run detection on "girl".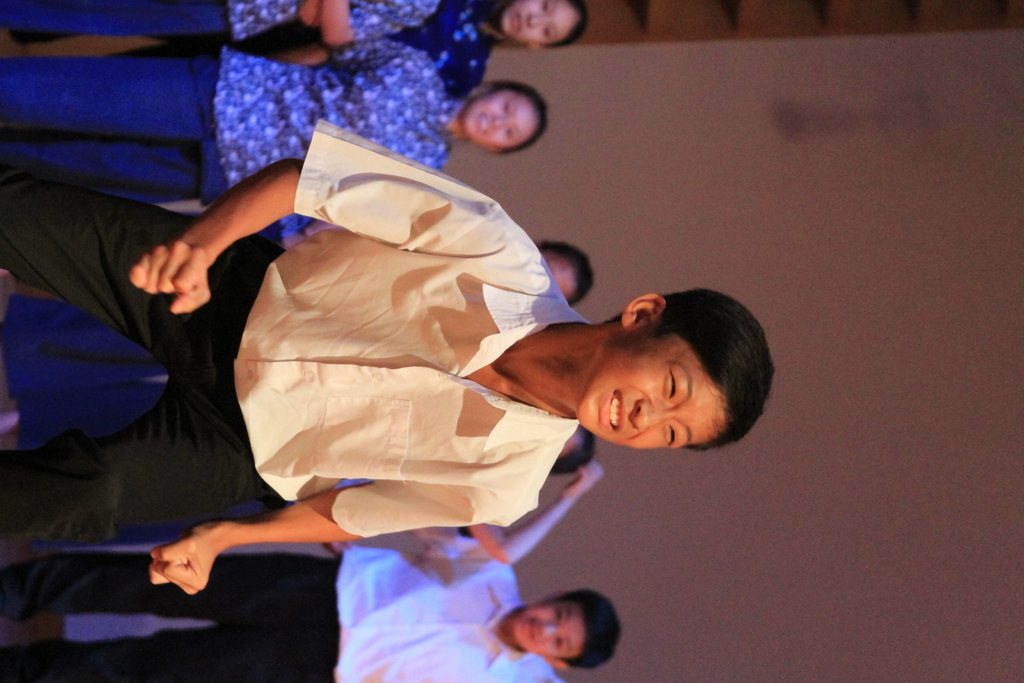
Result: 468:425:602:564.
